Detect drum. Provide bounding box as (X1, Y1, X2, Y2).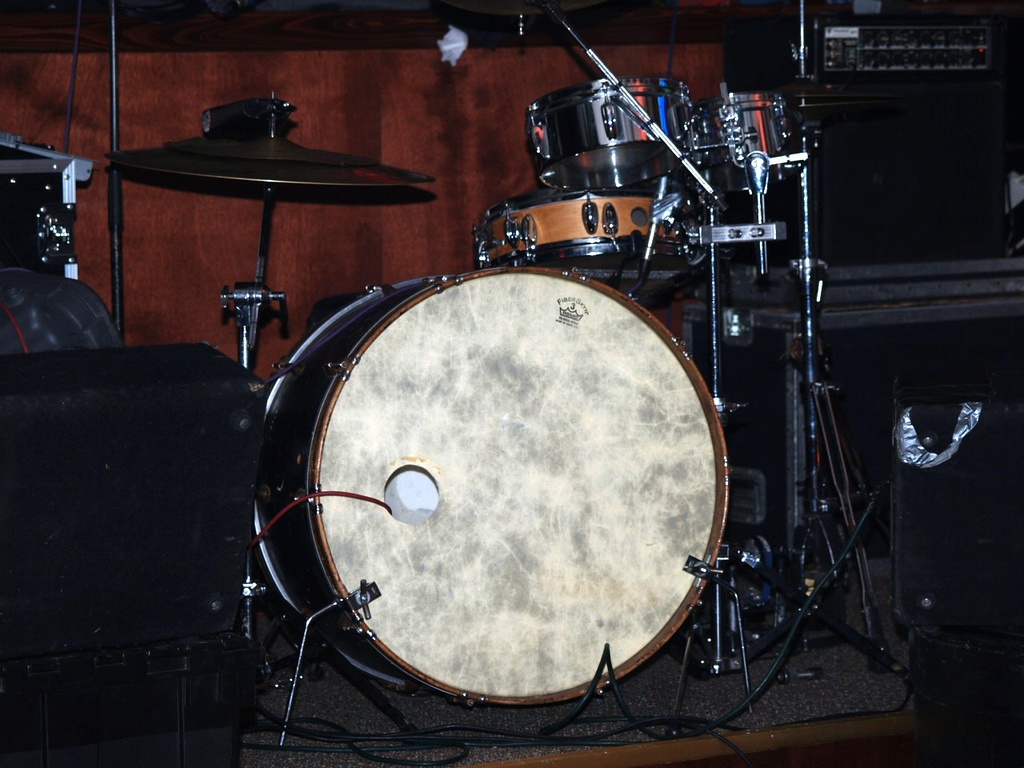
(689, 89, 789, 190).
